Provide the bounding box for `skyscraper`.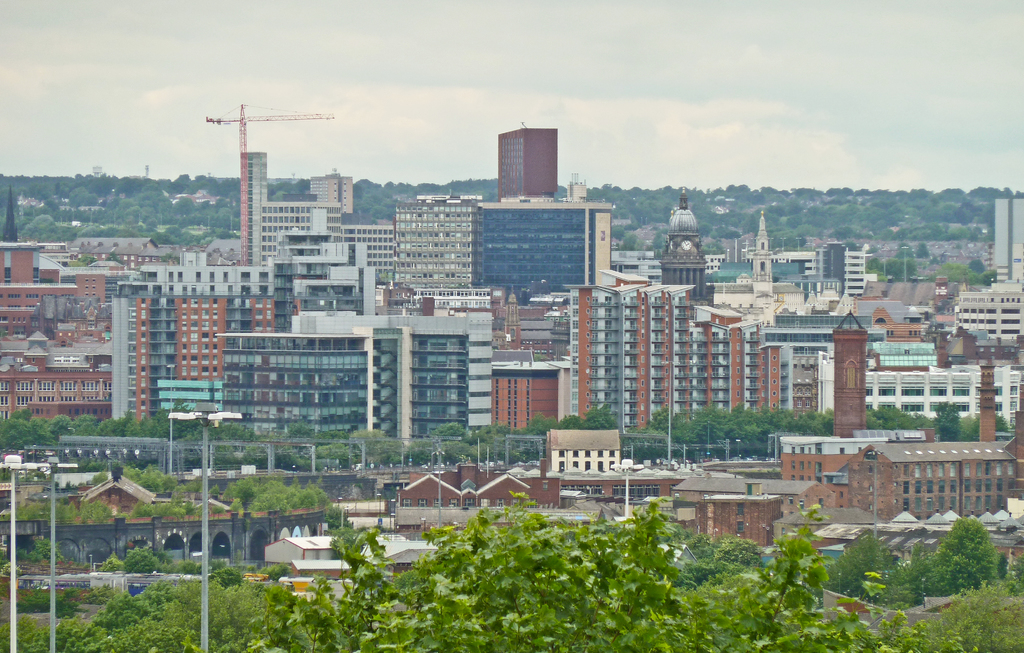
crop(498, 119, 560, 203).
